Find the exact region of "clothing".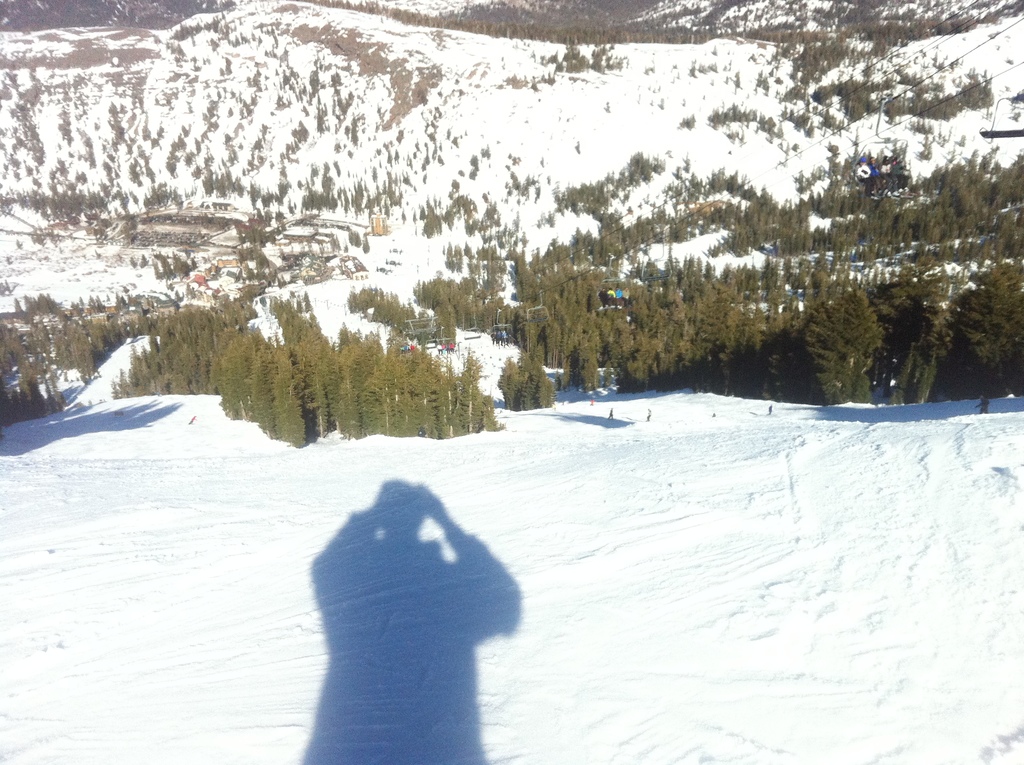
Exact region: {"left": 975, "top": 397, "right": 989, "bottom": 414}.
